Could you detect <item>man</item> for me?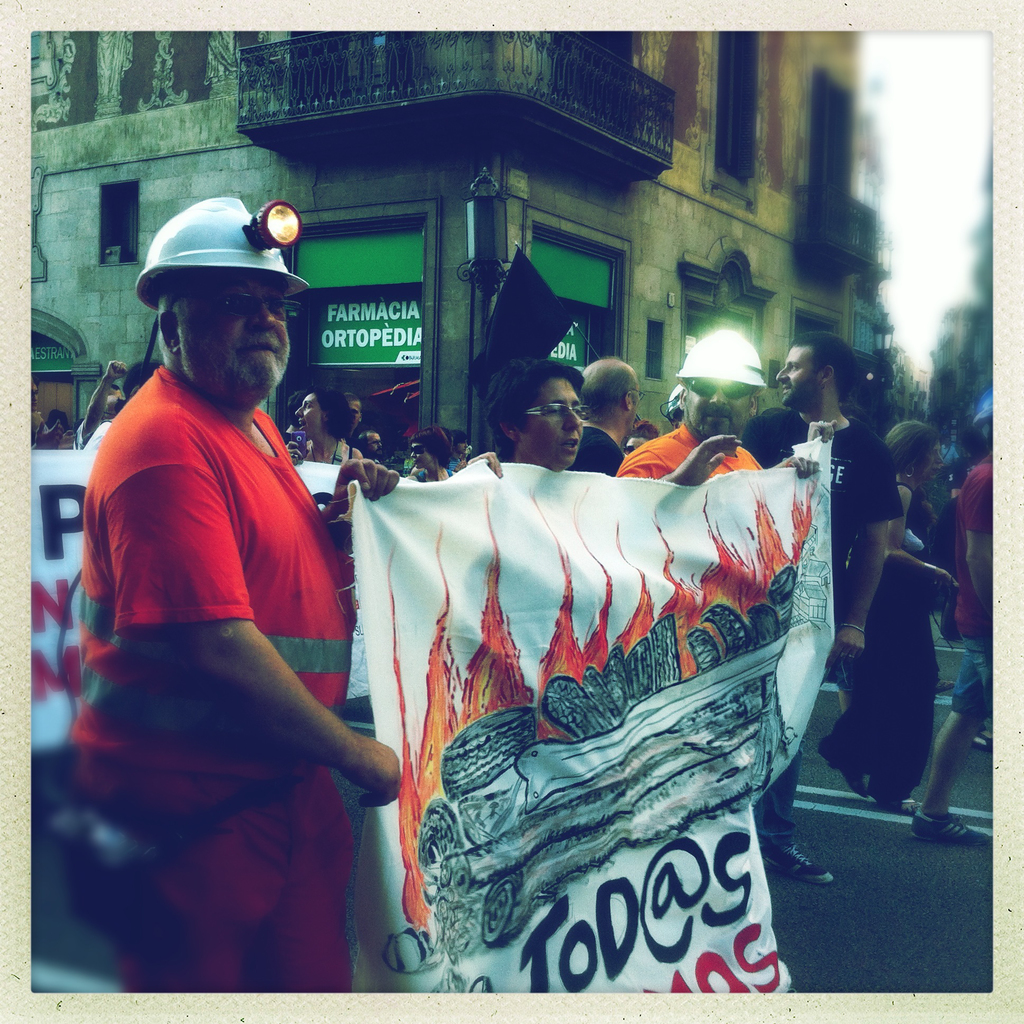
Detection result: (left=753, top=332, right=896, bottom=892).
